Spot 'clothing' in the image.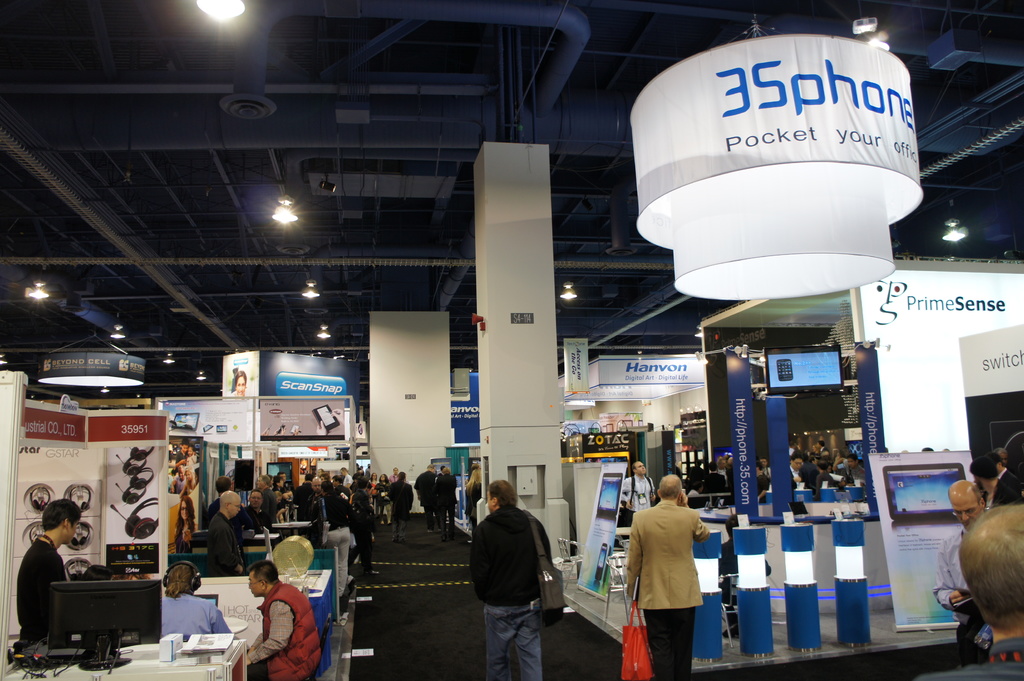
'clothing' found at left=326, top=487, right=355, bottom=577.
